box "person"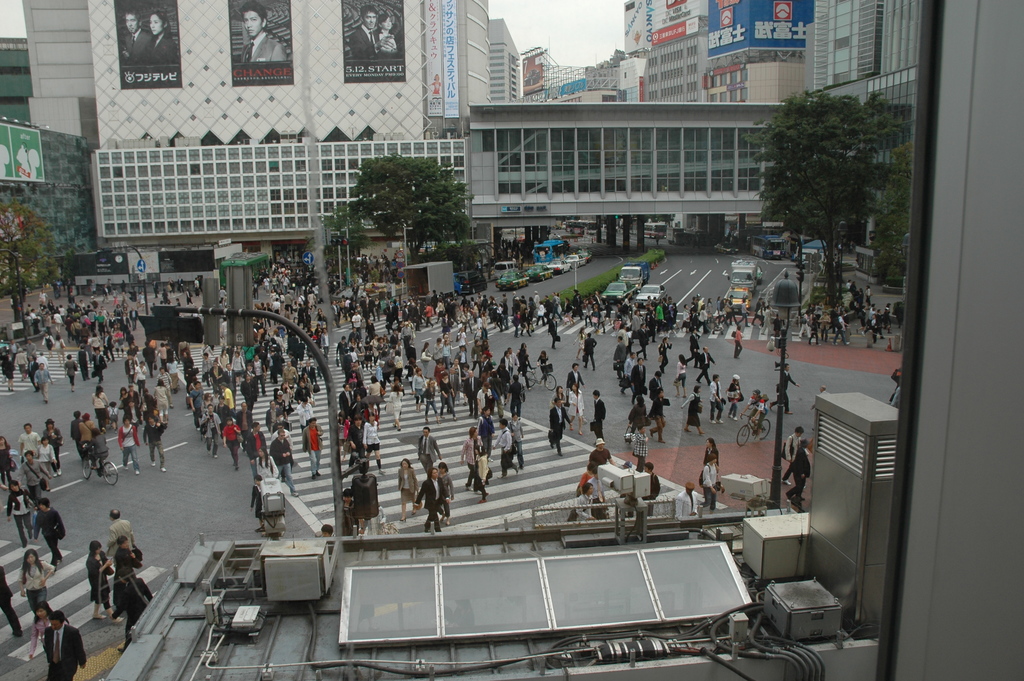
x1=111 y1=532 x2=144 y2=623
